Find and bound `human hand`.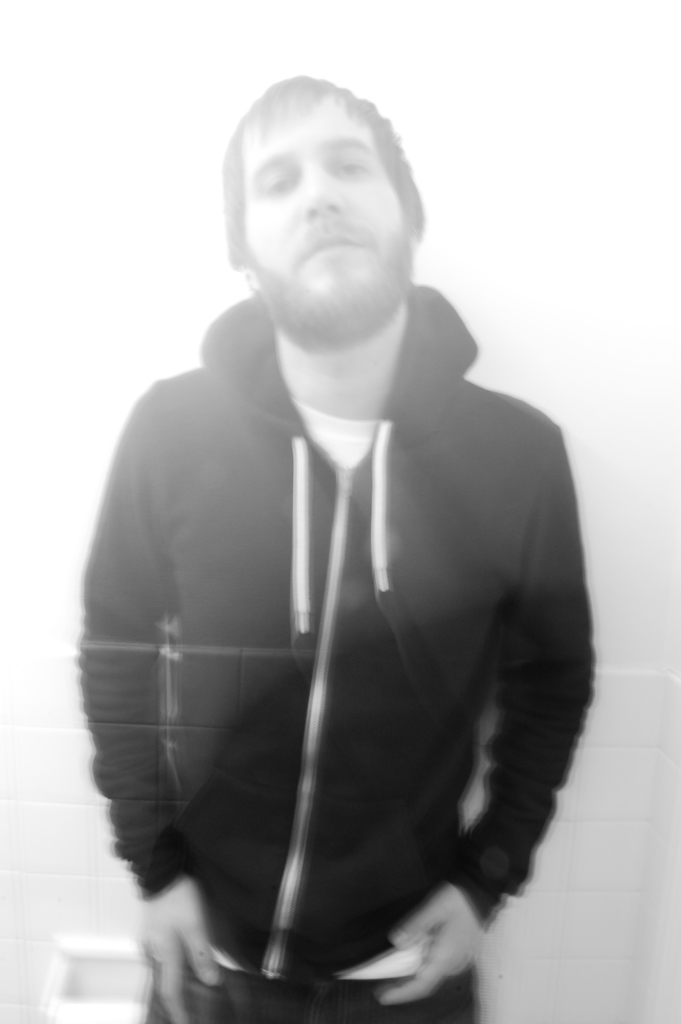
Bound: [left=377, top=905, right=484, bottom=1006].
